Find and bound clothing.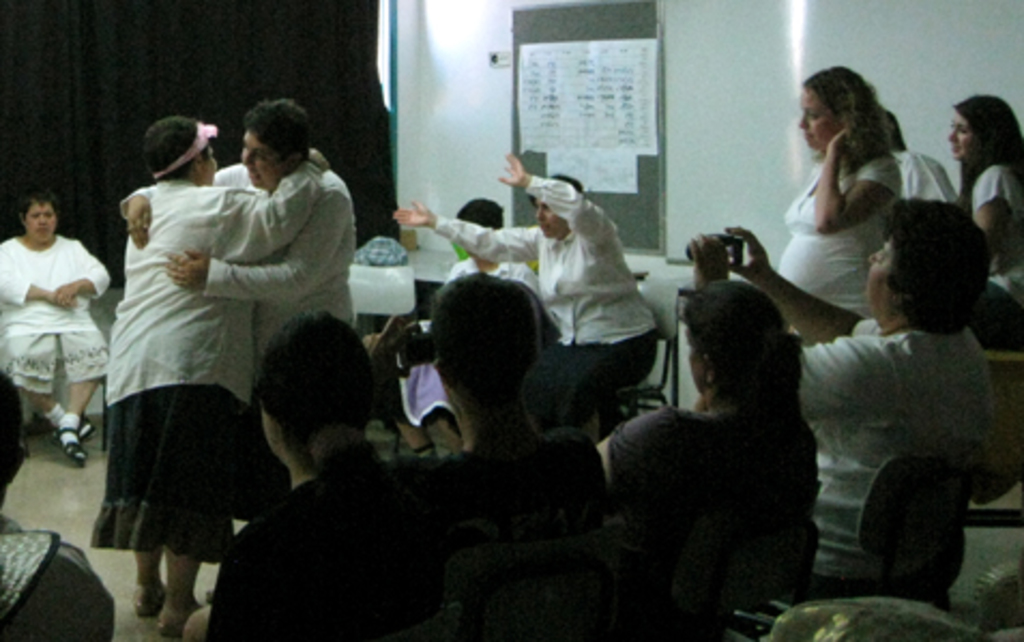
Bound: detection(416, 432, 620, 578).
